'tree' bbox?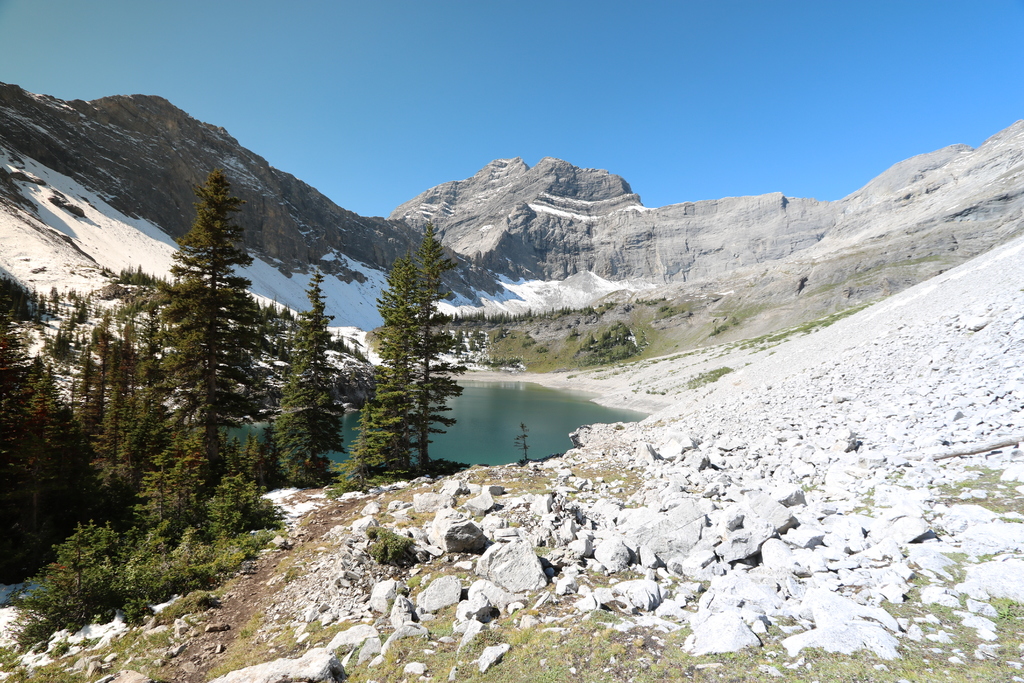
[x1=348, y1=256, x2=419, y2=481]
